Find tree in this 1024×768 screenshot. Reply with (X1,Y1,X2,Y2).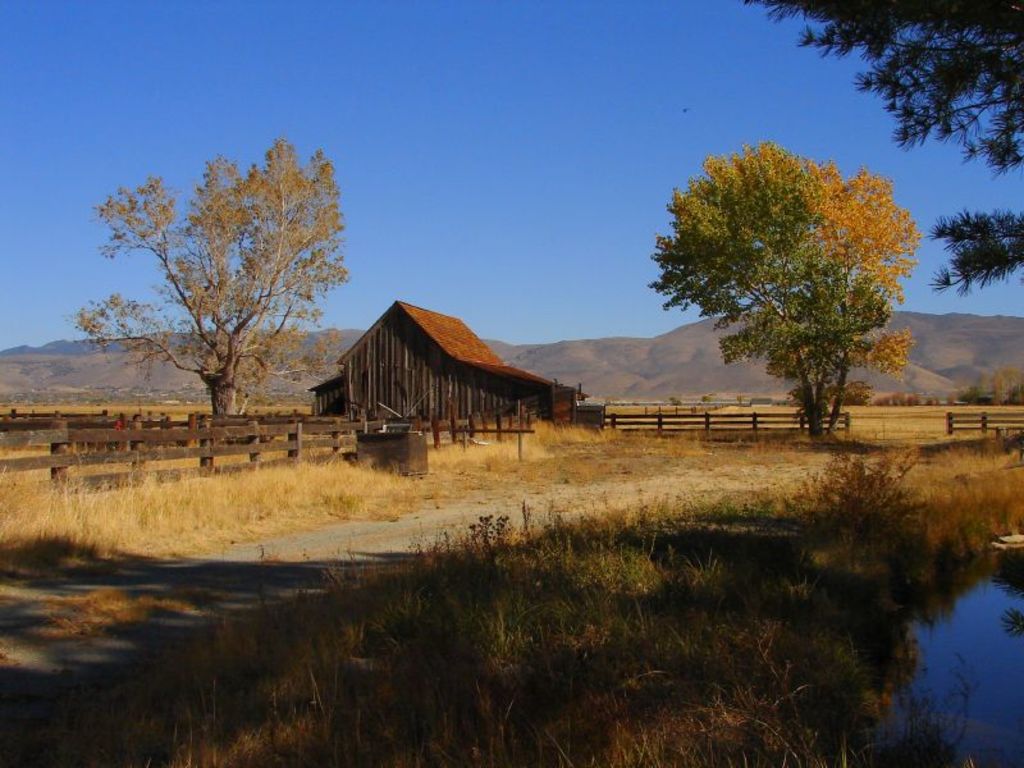
(654,133,933,448).
